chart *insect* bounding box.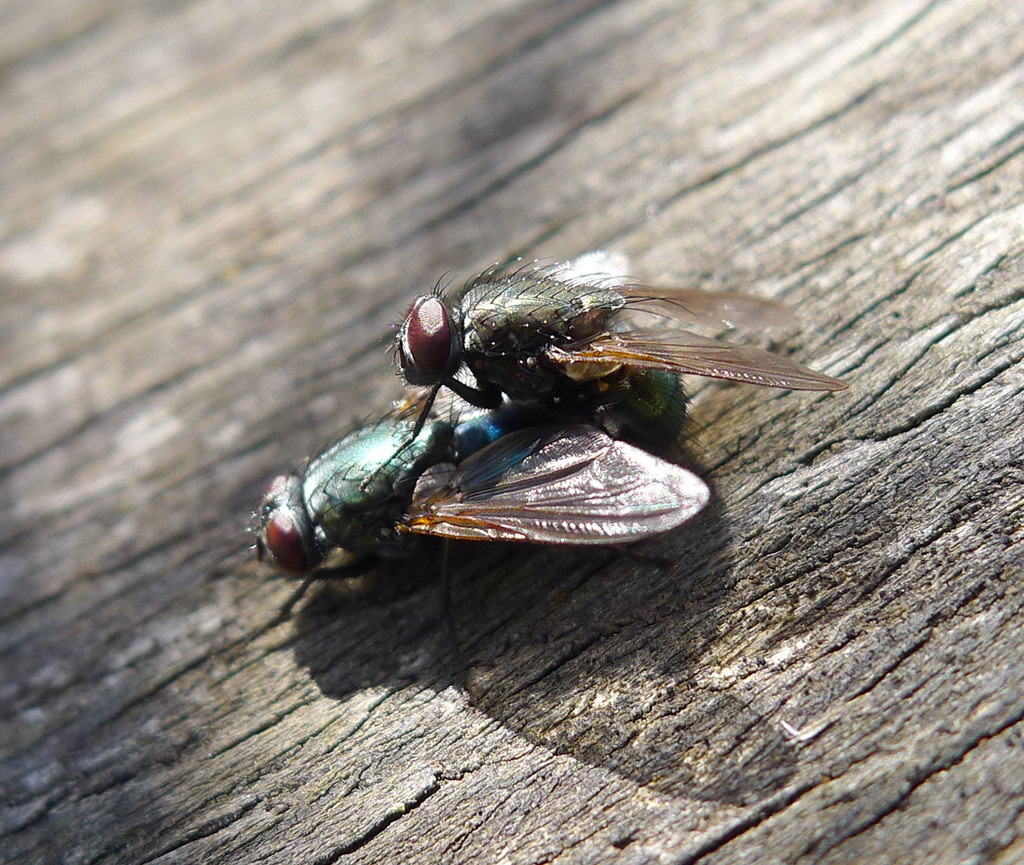
Charted: Rect(388, 254, 853, 450).
